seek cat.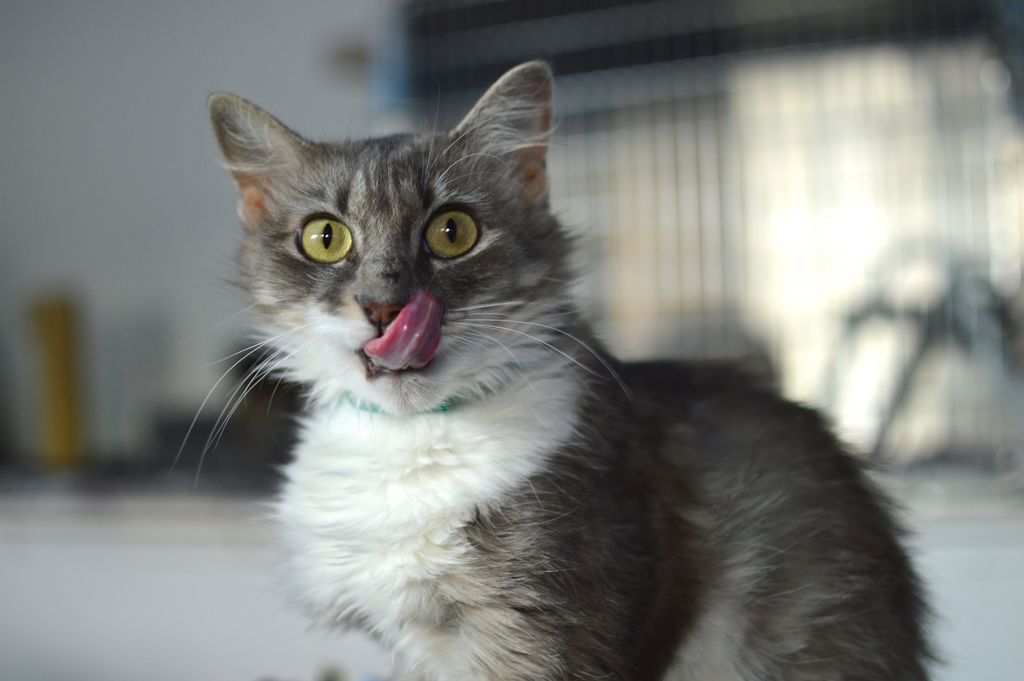
detection(161, 58, 958, 680).
